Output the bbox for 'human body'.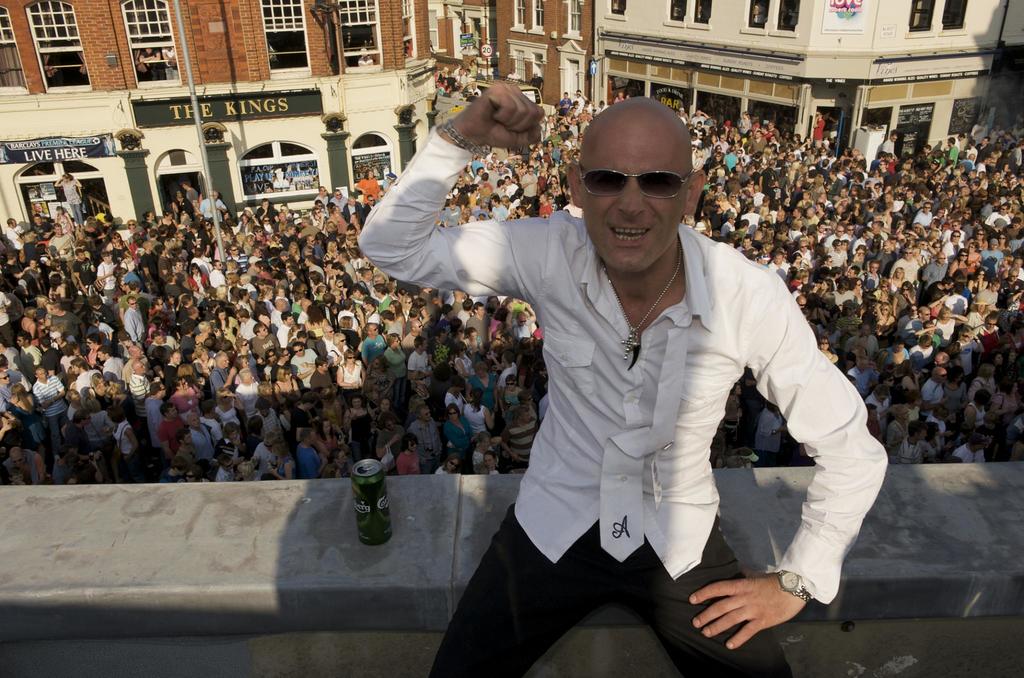
[x1=580, y1=99, x2=596, y2=111].
